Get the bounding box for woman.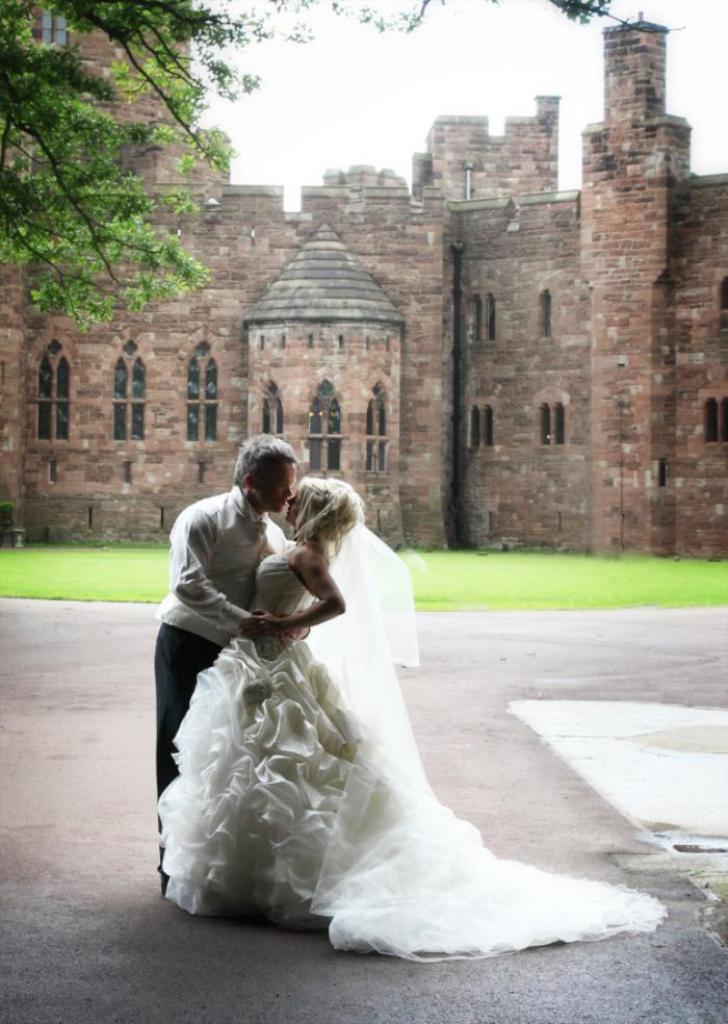
<box>154,440,589,931</box>.
